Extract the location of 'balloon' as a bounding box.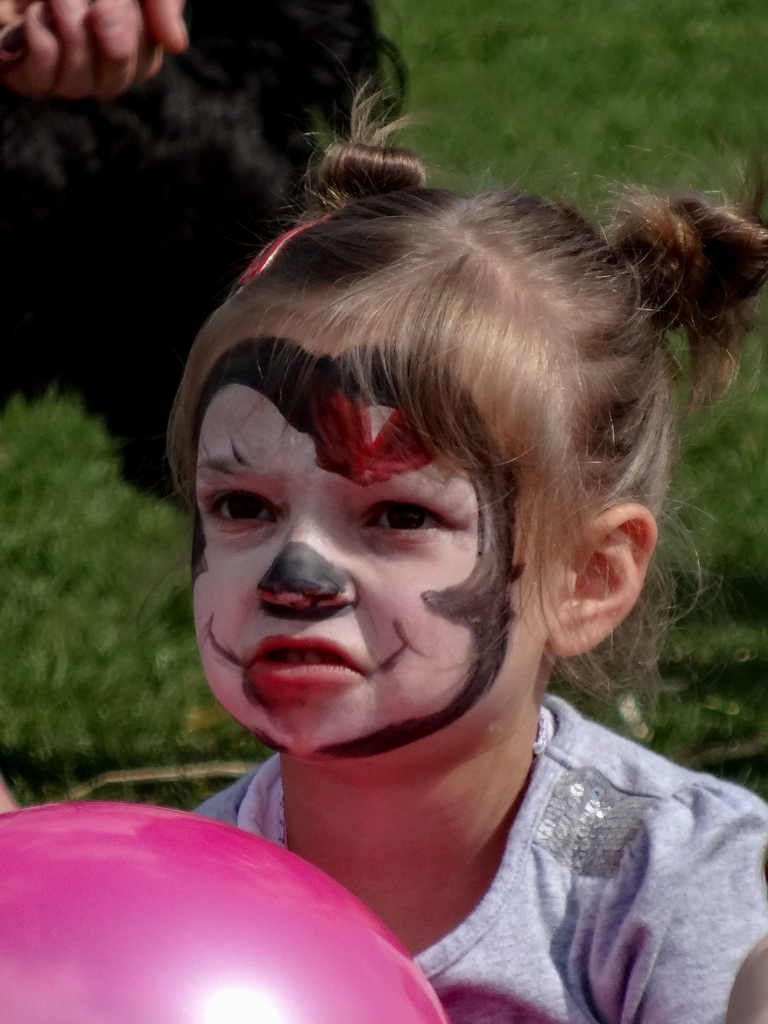
bbox=[1, 804, 449, 1023].
